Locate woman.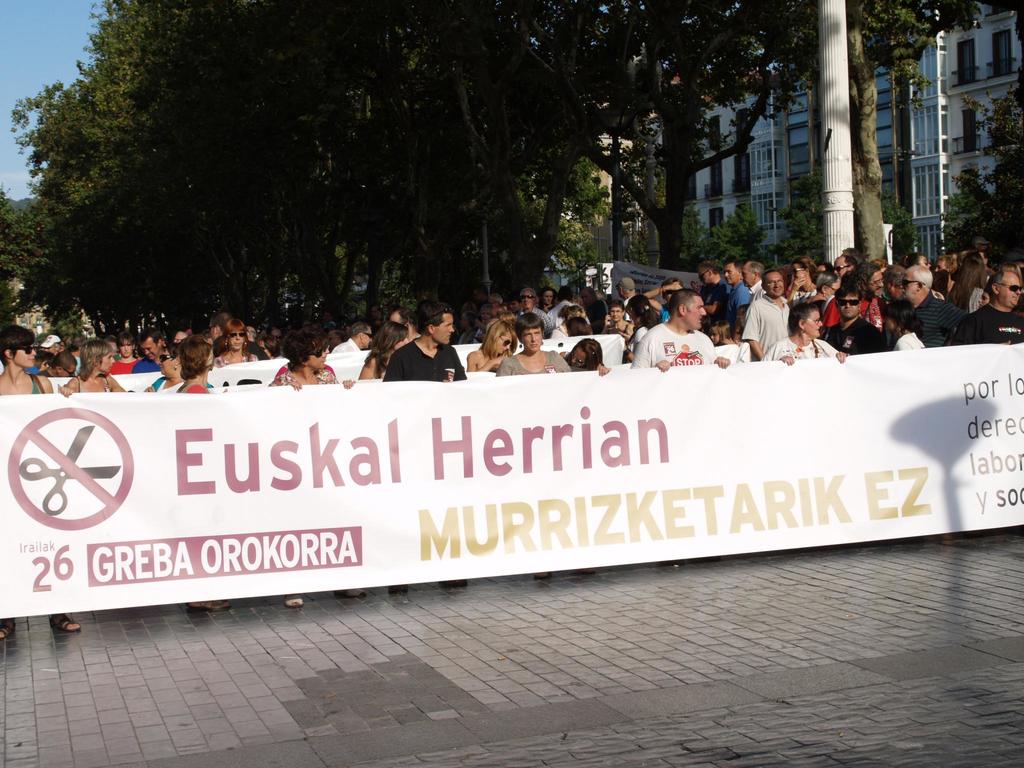
Bounding box: box(758, 301, 851, 367).
